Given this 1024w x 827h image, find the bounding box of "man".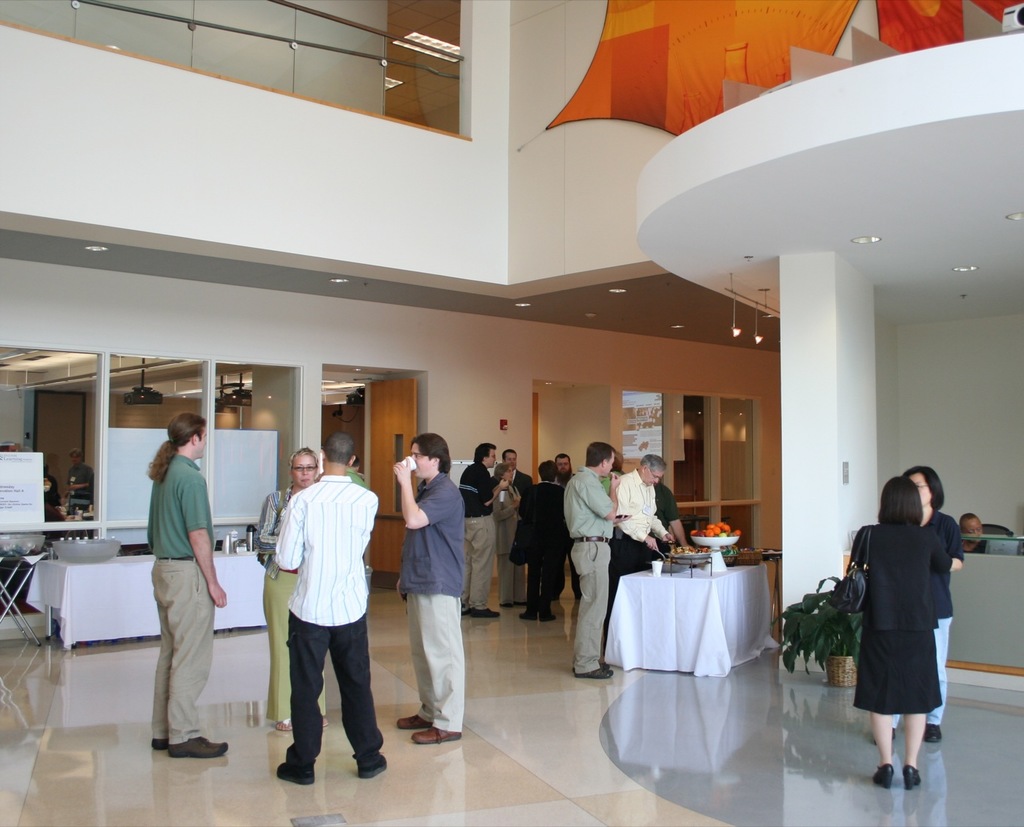
61, 448, 96, 523.
